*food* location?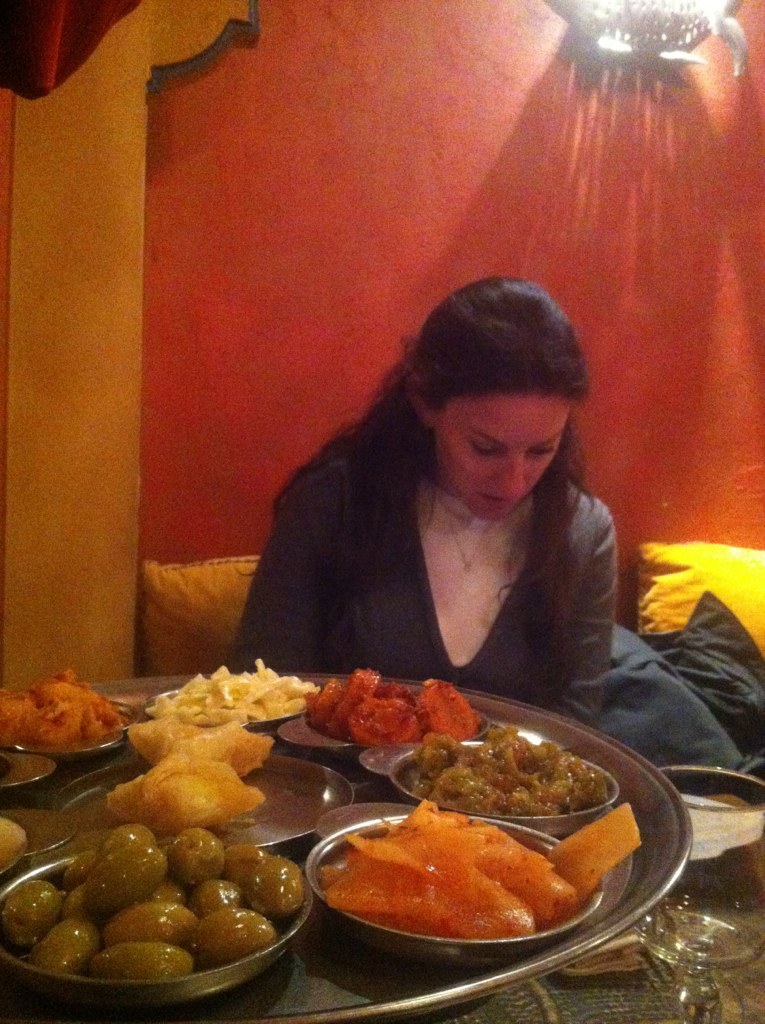
0, 813, 26, 870
